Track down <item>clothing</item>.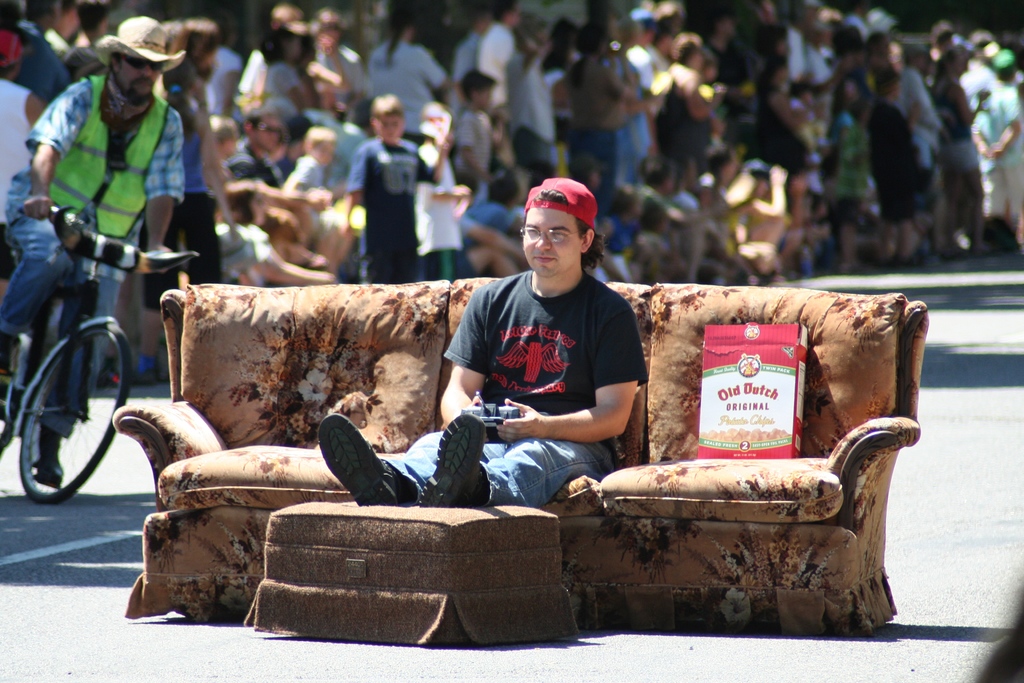
Tracked to [369,267,649,504].
